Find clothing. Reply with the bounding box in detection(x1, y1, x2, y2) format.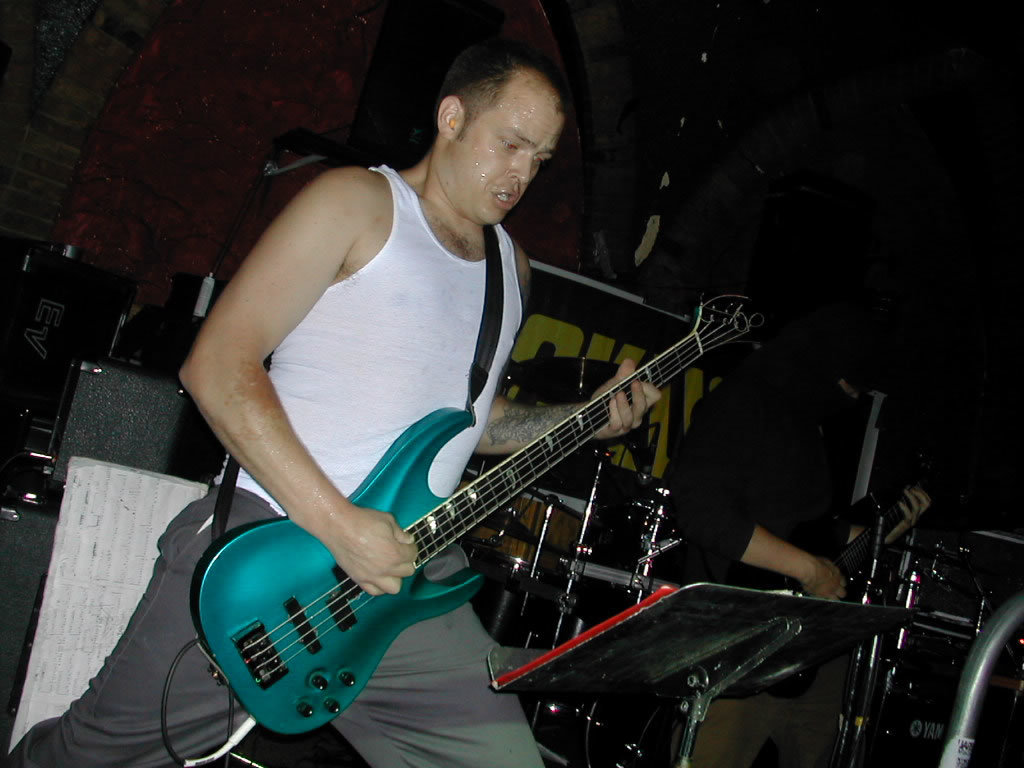
detection(667, 327, 888, 687).
